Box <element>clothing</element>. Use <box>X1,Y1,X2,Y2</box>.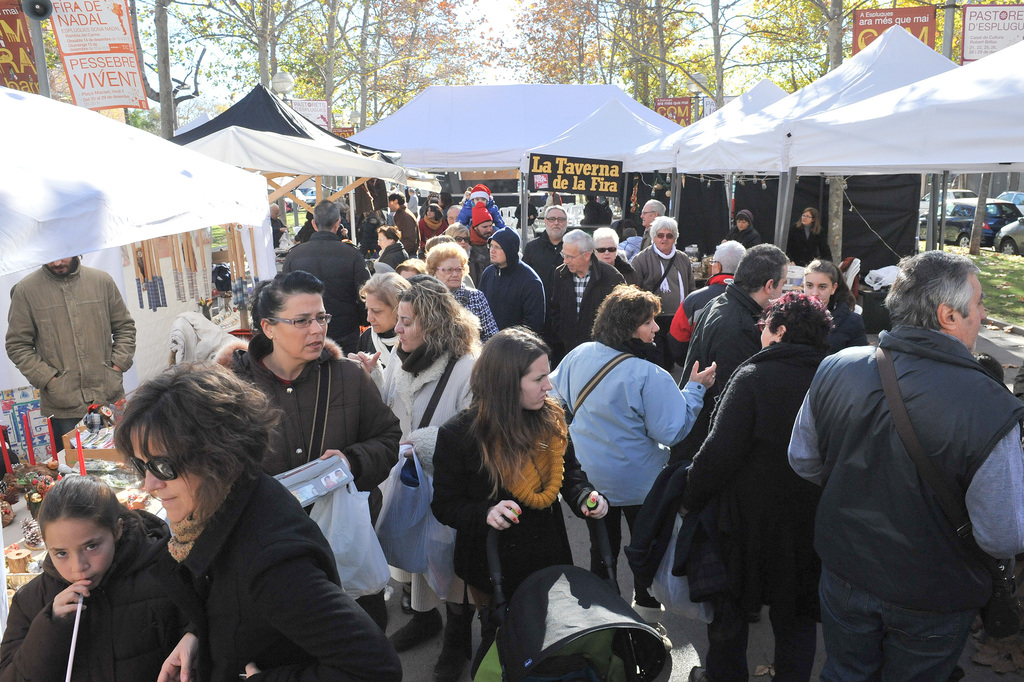
<box>434,395,593,681</box>.
